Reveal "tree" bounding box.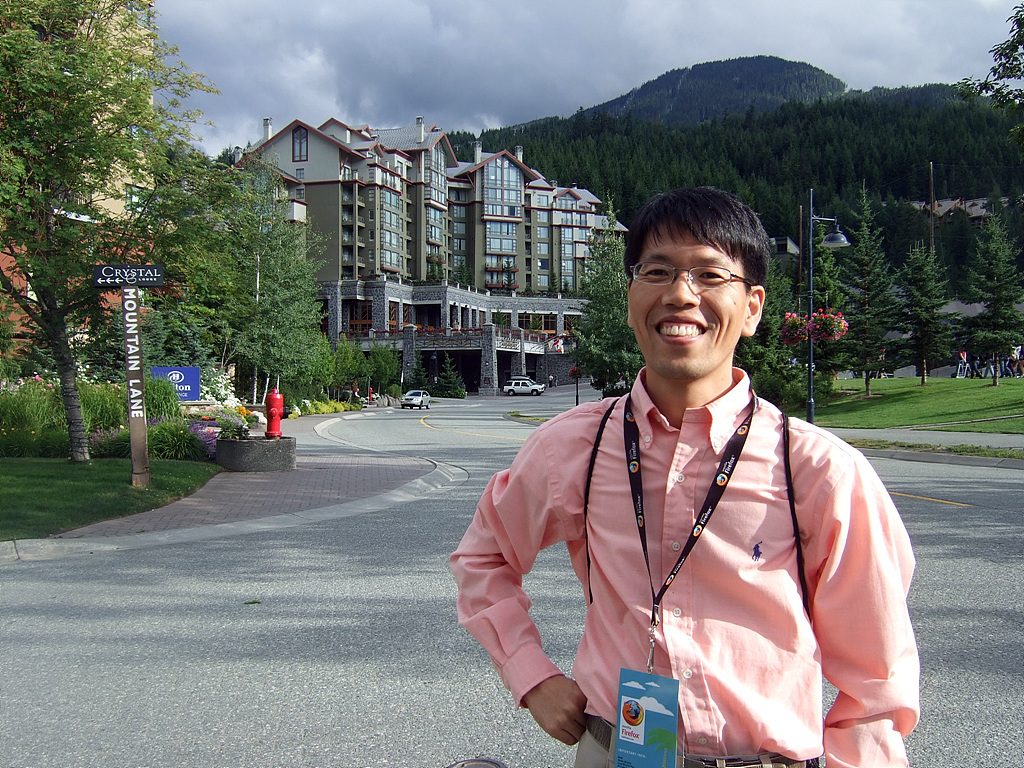
Revealed: [897, 238, 955, 383].
